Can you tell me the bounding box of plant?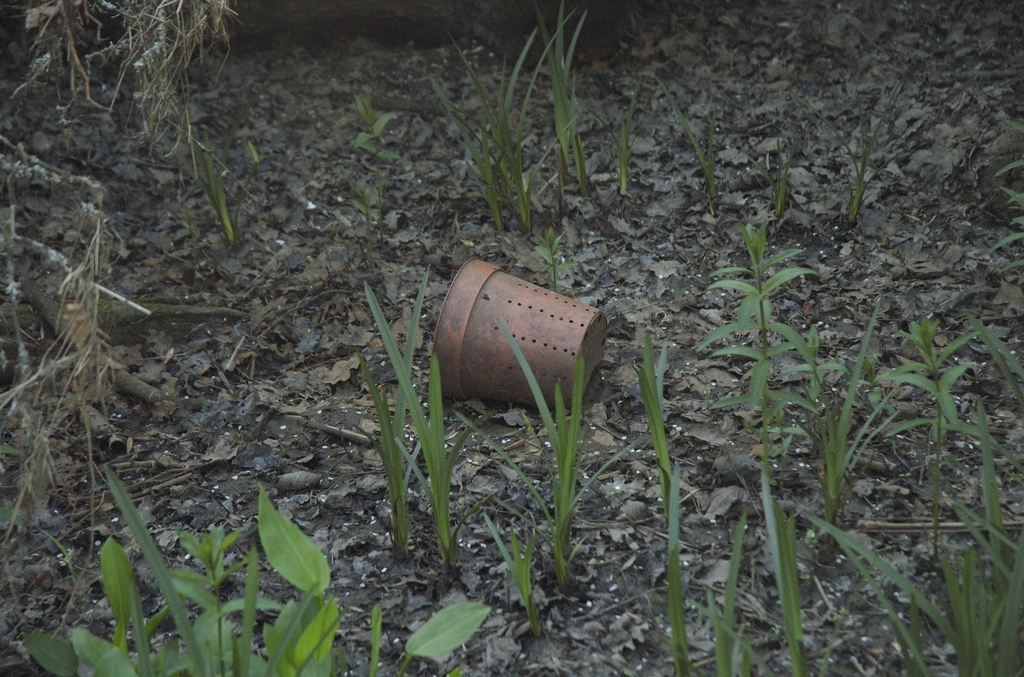
pyautogui.locateOnScreen(179, 200, 206, 265).
